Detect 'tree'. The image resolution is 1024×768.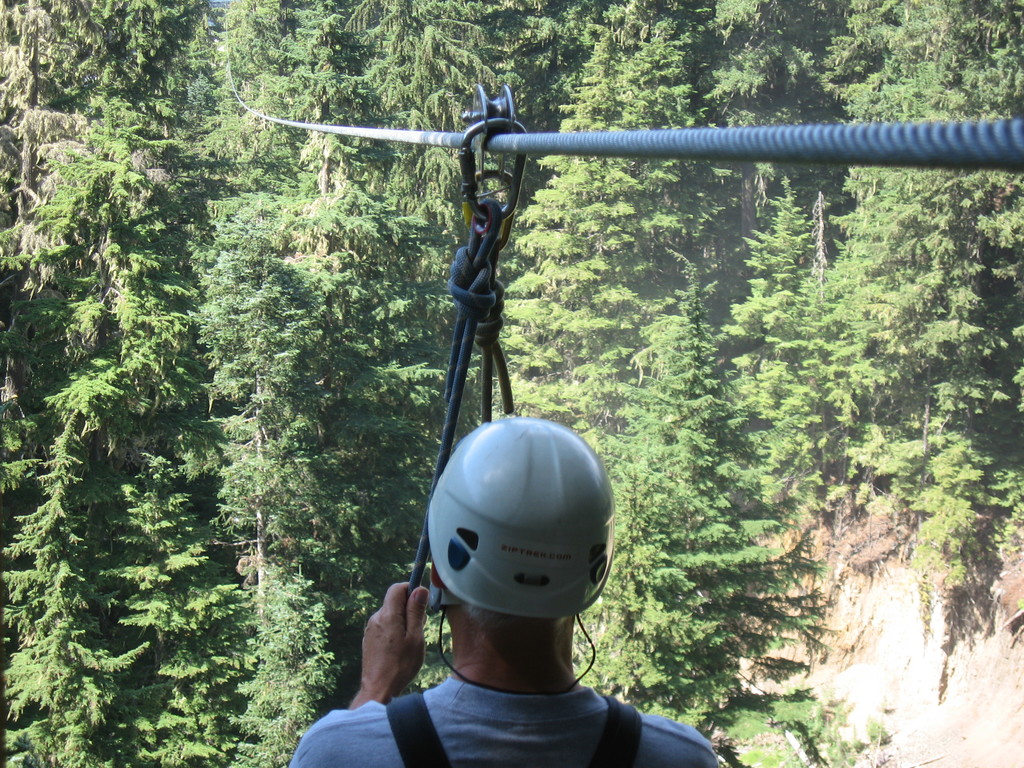
box=[40, 1, 1023, 767].
